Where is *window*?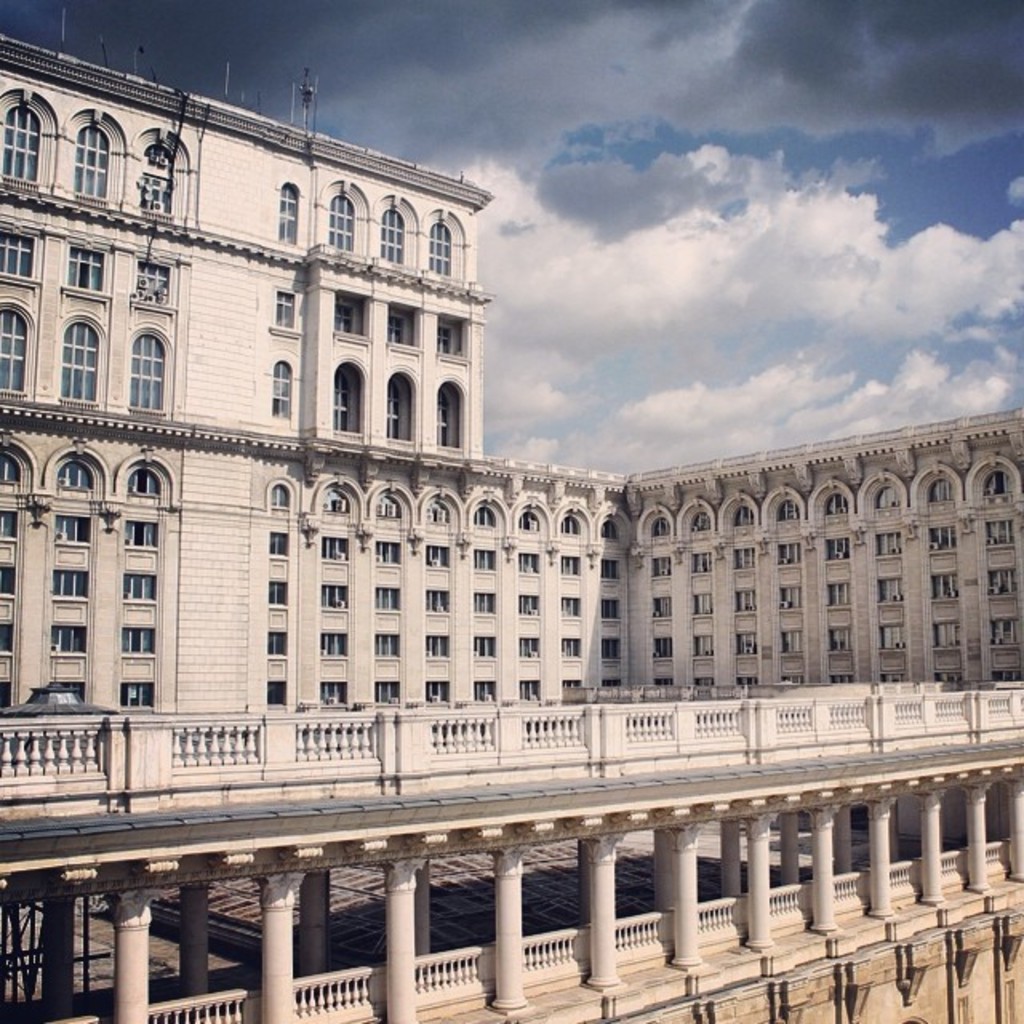
734:635:752:656.
